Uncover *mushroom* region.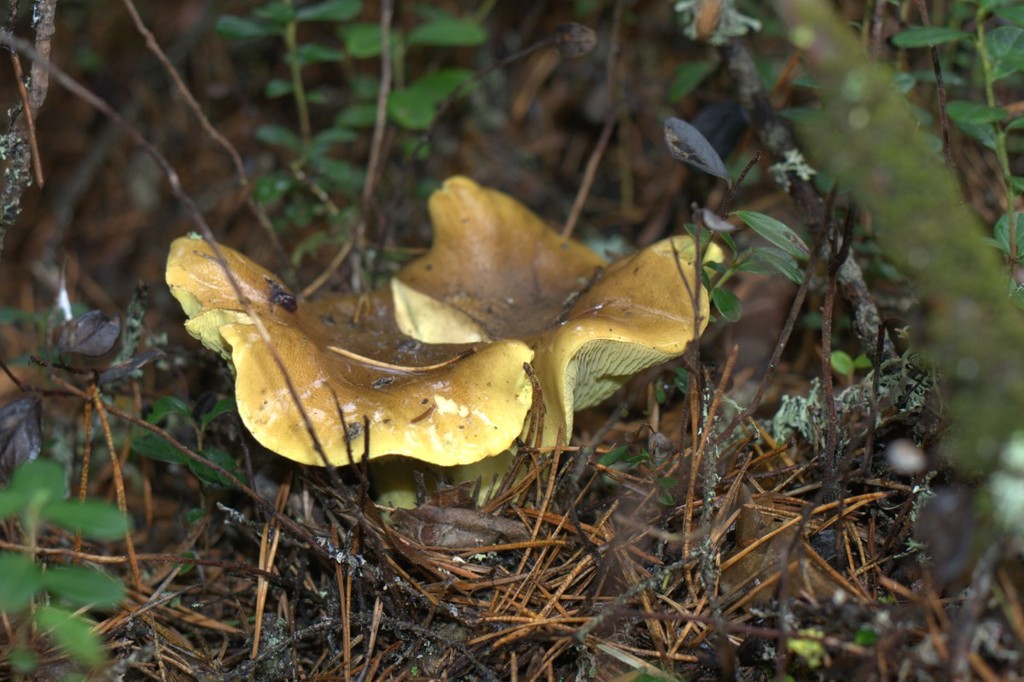
Uncovered: [x1=159, y1=209, x2=753, y2=498].
